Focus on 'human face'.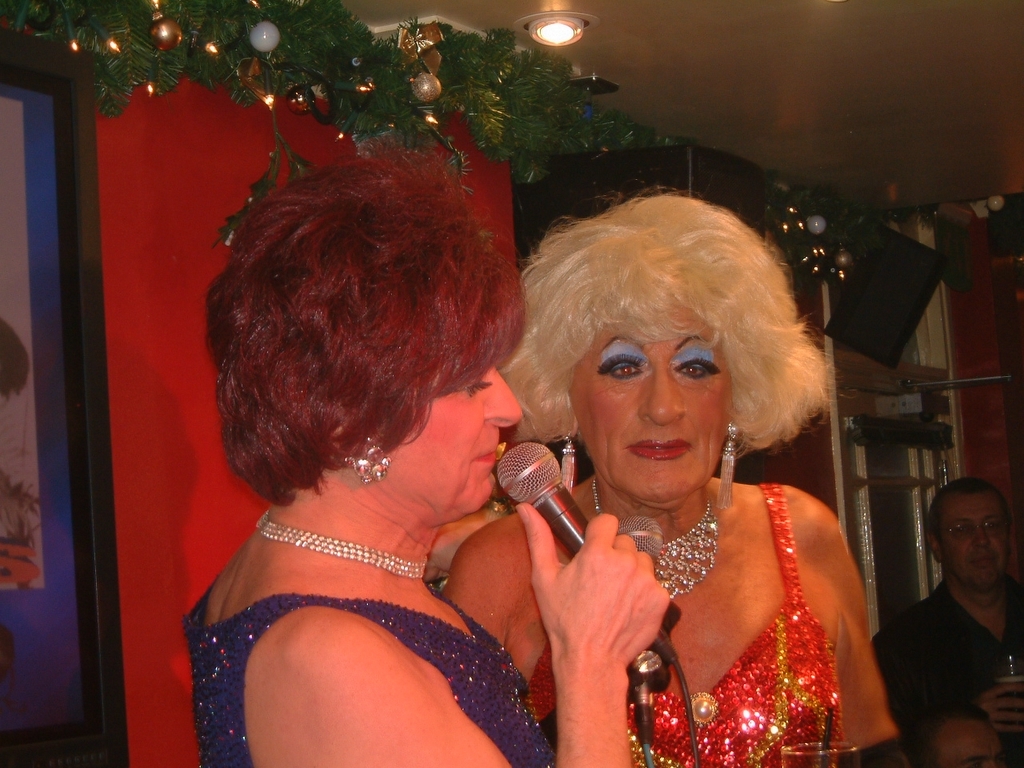
Focused at x1=392 y1=356 x2=525 y2=517.
